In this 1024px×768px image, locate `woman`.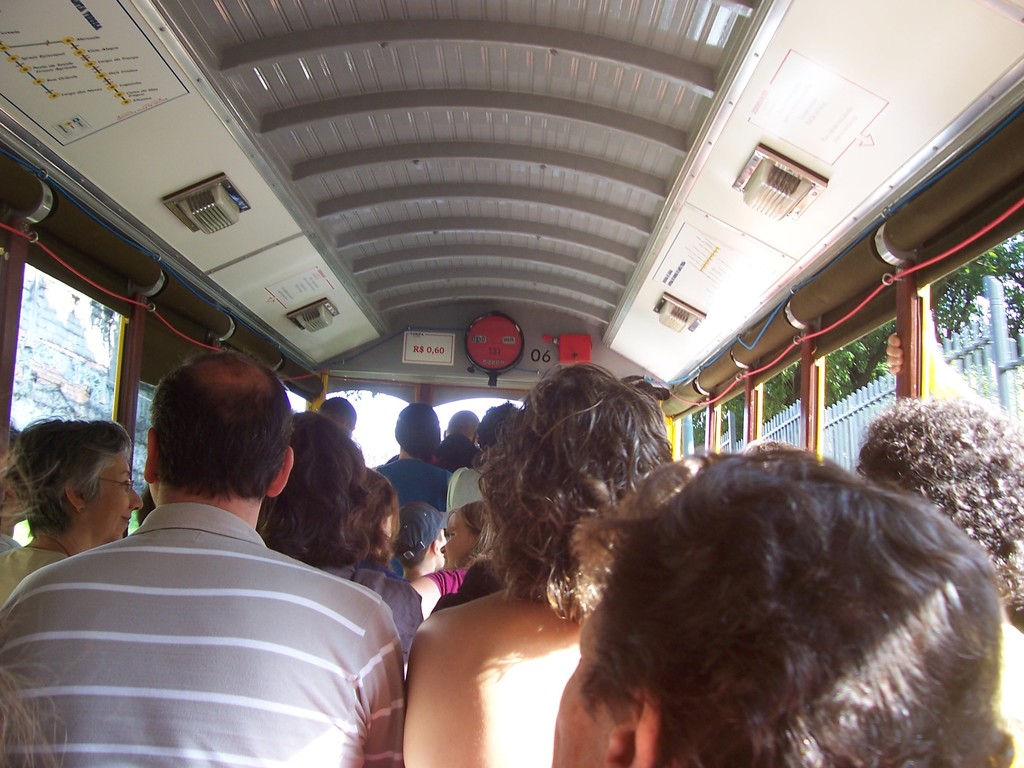
Bounding box: (x1=256, y1=413, x2=426, y2=676).
